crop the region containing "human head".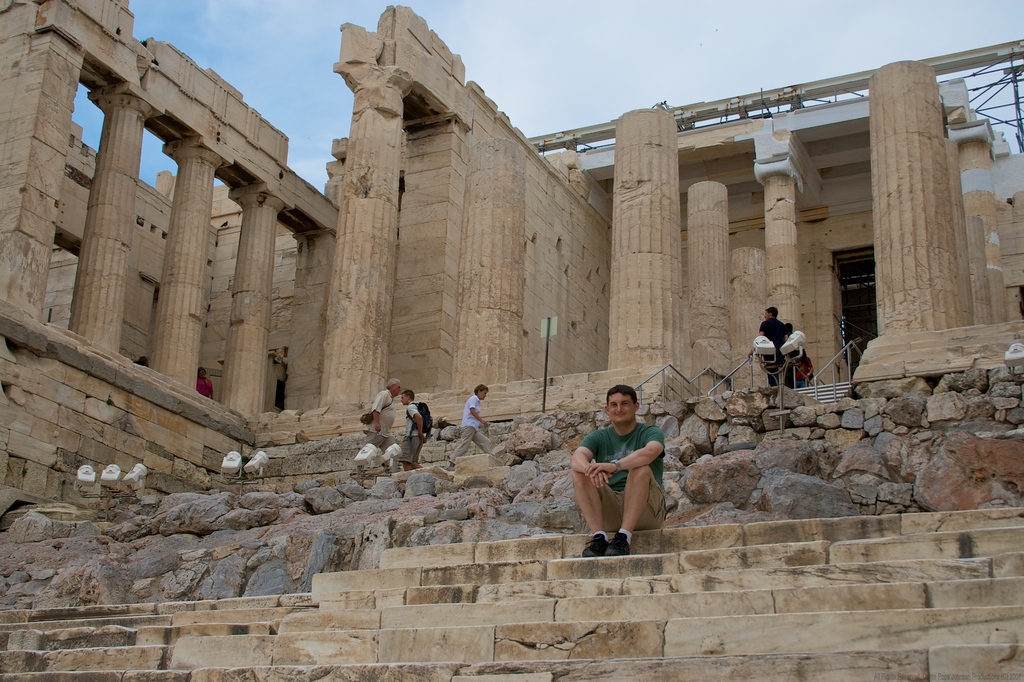
Crop region: <box>196,366,206,379</box>.
